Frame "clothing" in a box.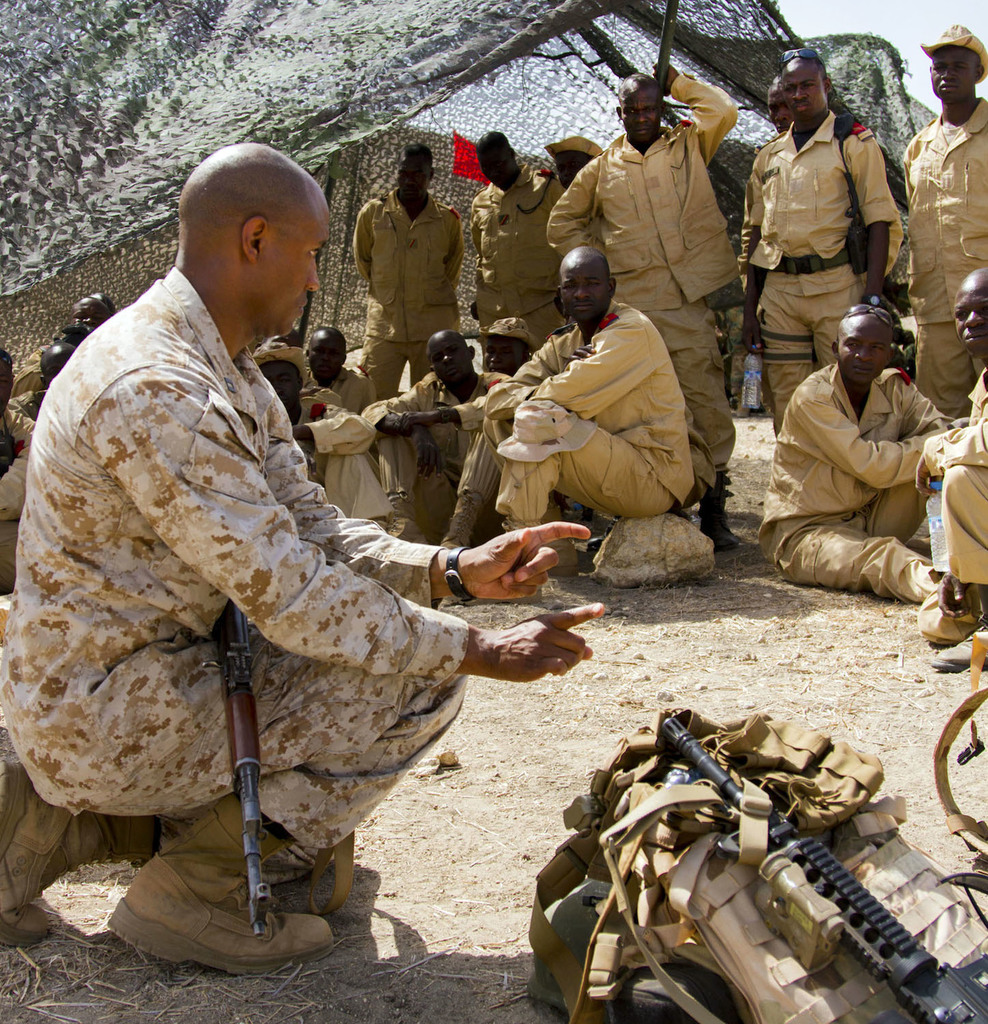
{"x1": 354, "y1": 360, "x2": 516, "y2": 552}.
